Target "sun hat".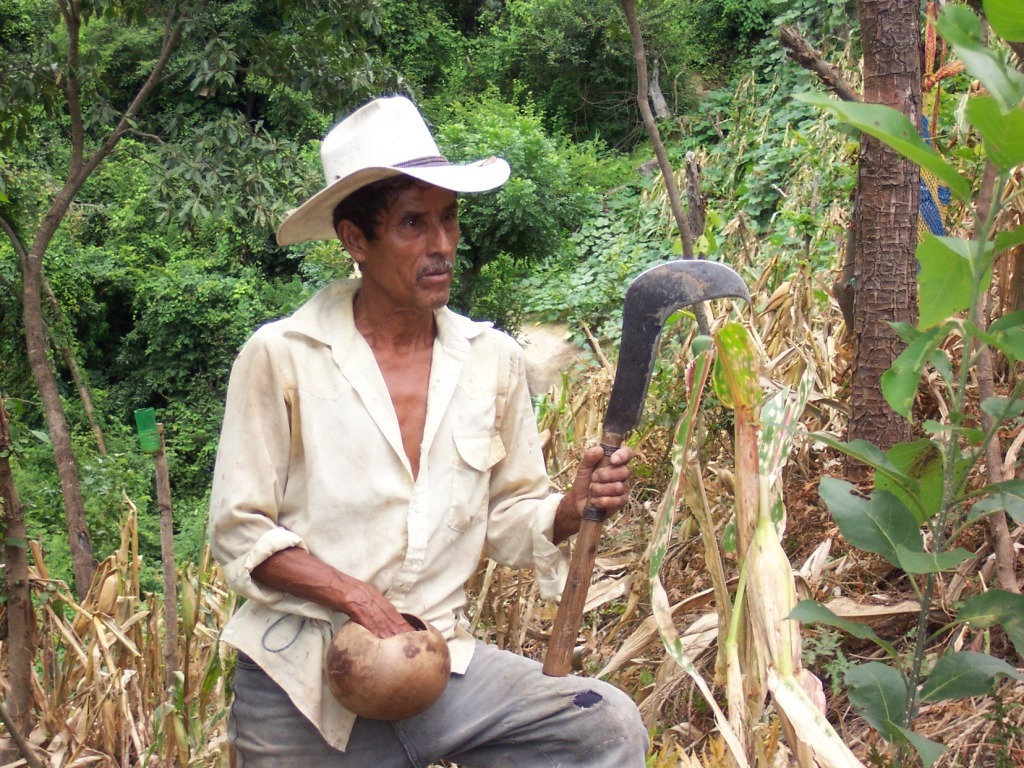
Target region: x1=272 y1=94 x2=509 y2=249.
